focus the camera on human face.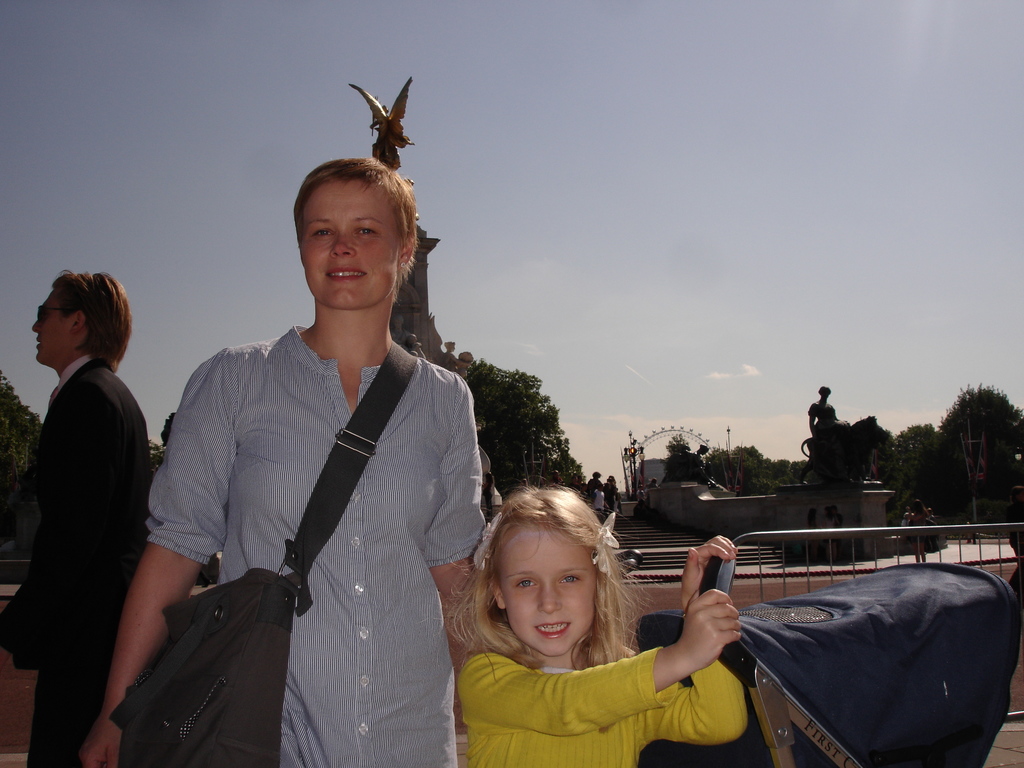
Focus region: <bbox>303, 182, 405, 309</bbox>.
